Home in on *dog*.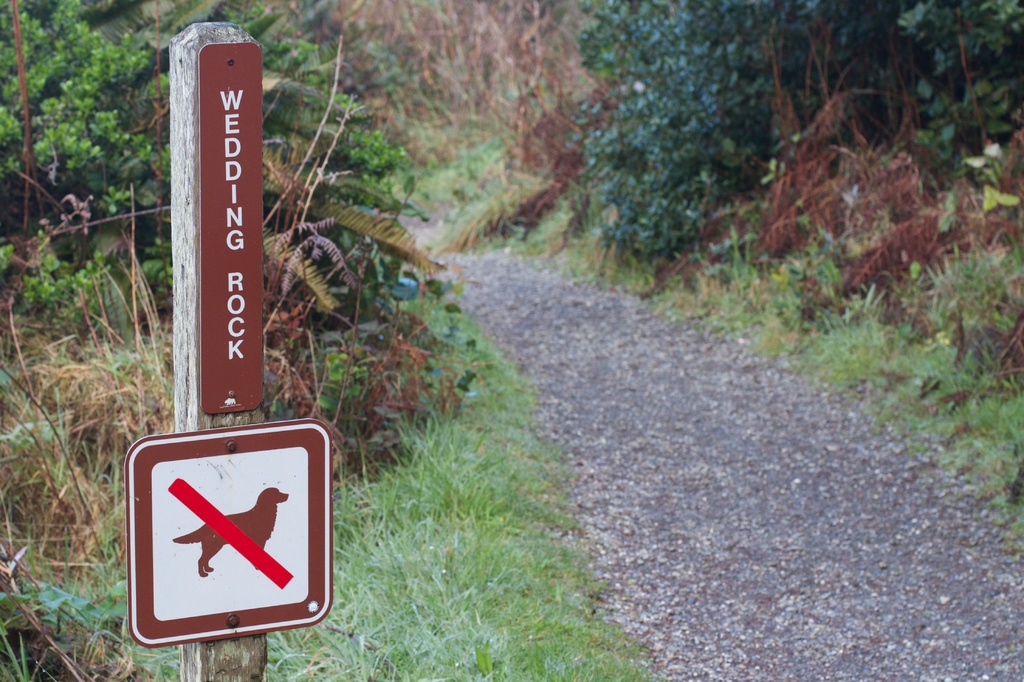
Homed in at [left=172, top=488, right=289, bottom=576].
